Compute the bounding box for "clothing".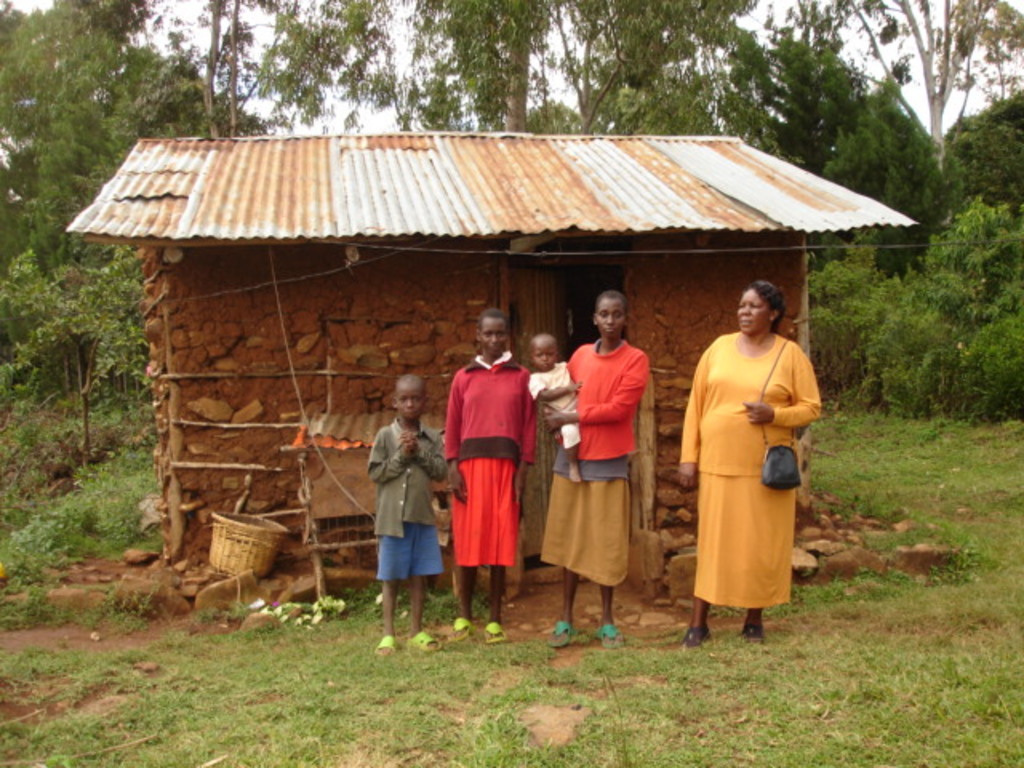
[x1=534, y1=338, x2=645, y2=578].
